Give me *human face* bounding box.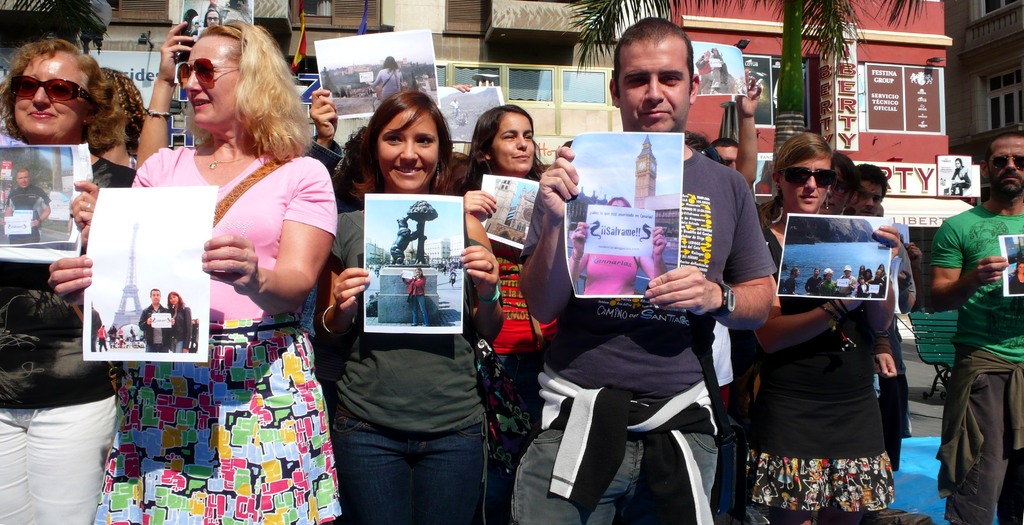
855 182 884 216.
